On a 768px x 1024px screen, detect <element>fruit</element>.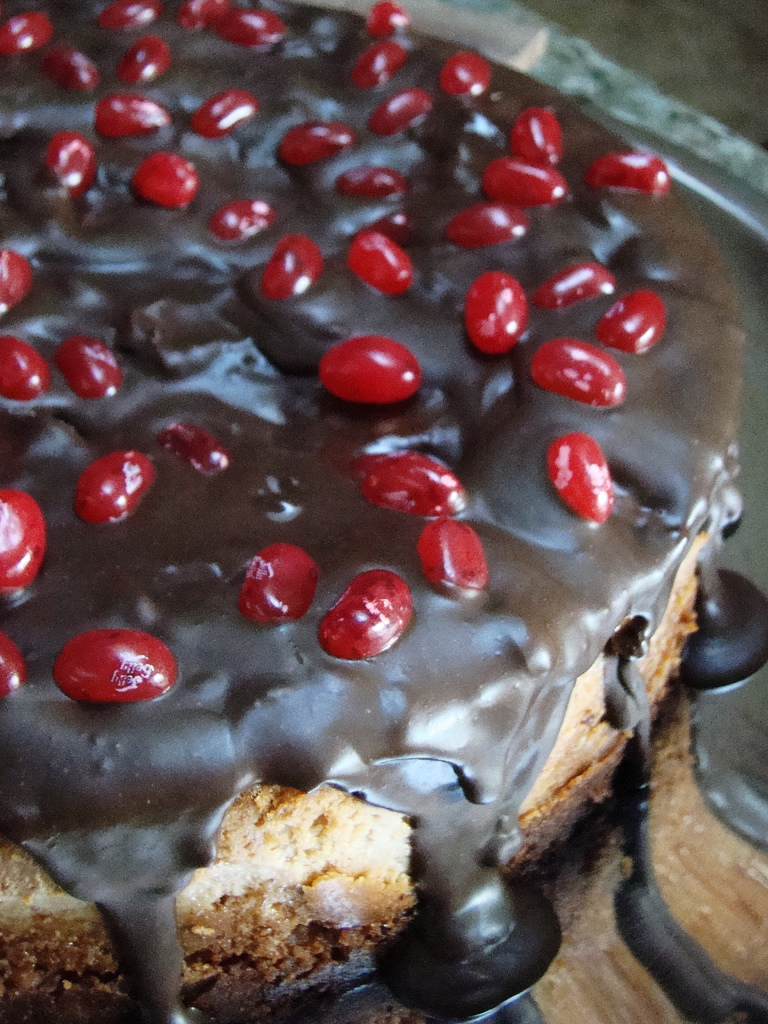
<region>438, 47, 489, 99</region>.
